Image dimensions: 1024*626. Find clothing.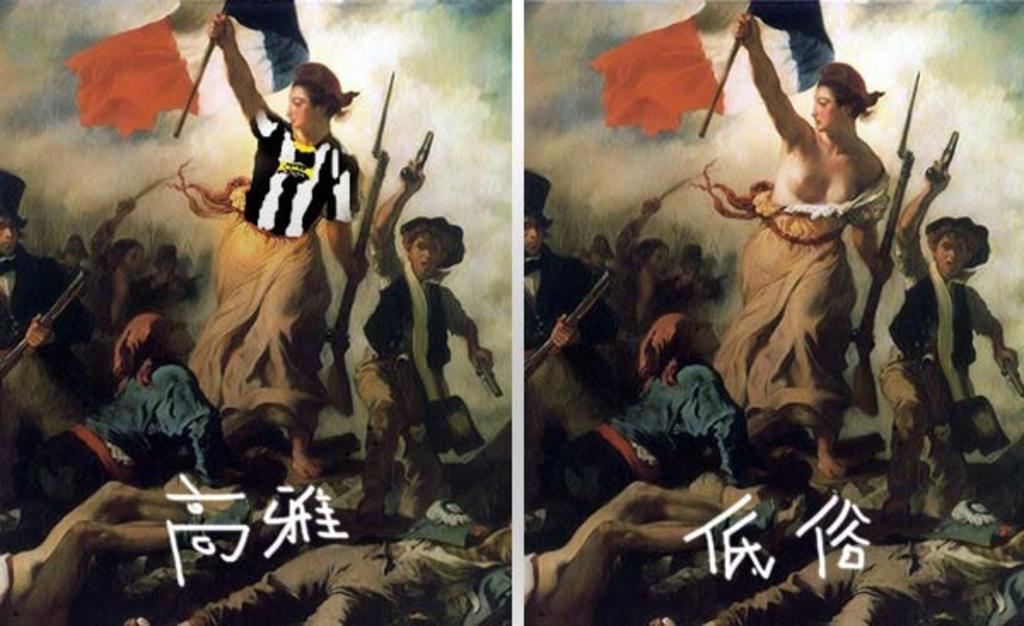
bbox=[358, 270, 459, 358].
